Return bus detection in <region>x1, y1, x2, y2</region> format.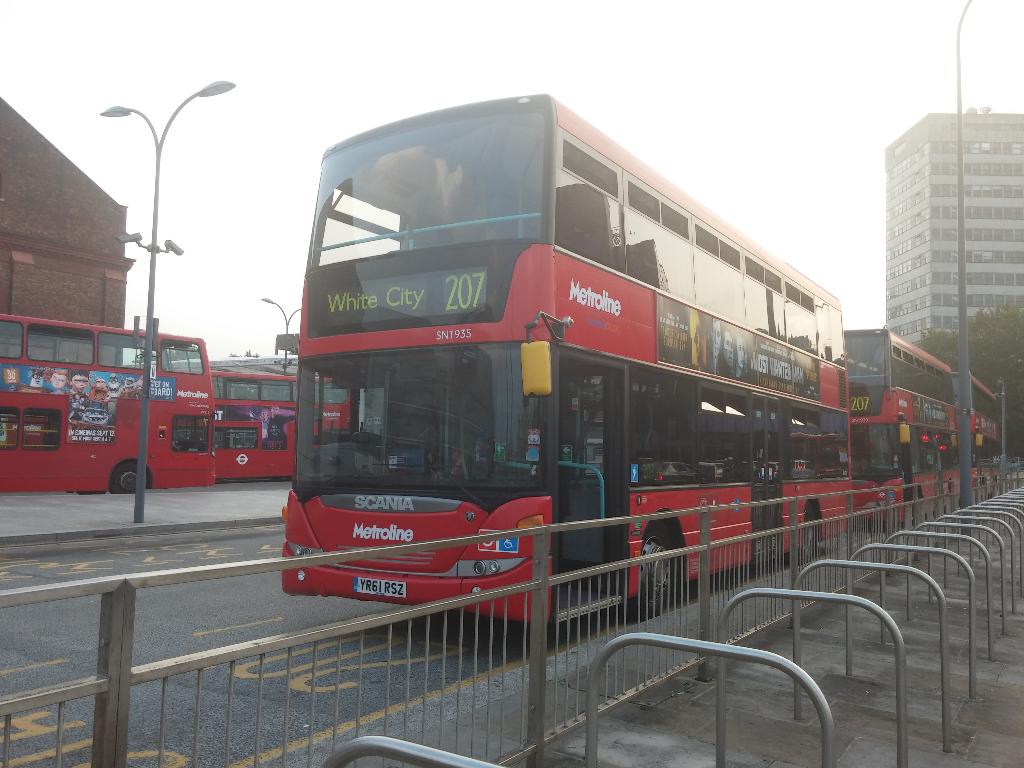
<region>840, 323, 959, 529</region>.
